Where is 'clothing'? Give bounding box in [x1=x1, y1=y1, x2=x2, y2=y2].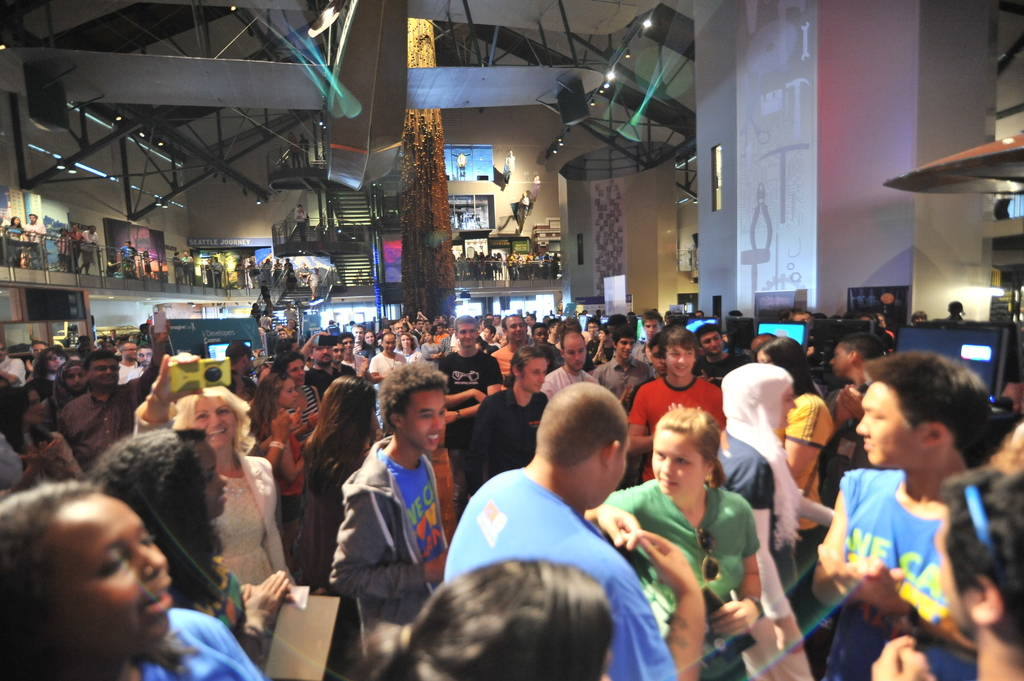
[x1=122, y1=245, x2=138, y2=273].
